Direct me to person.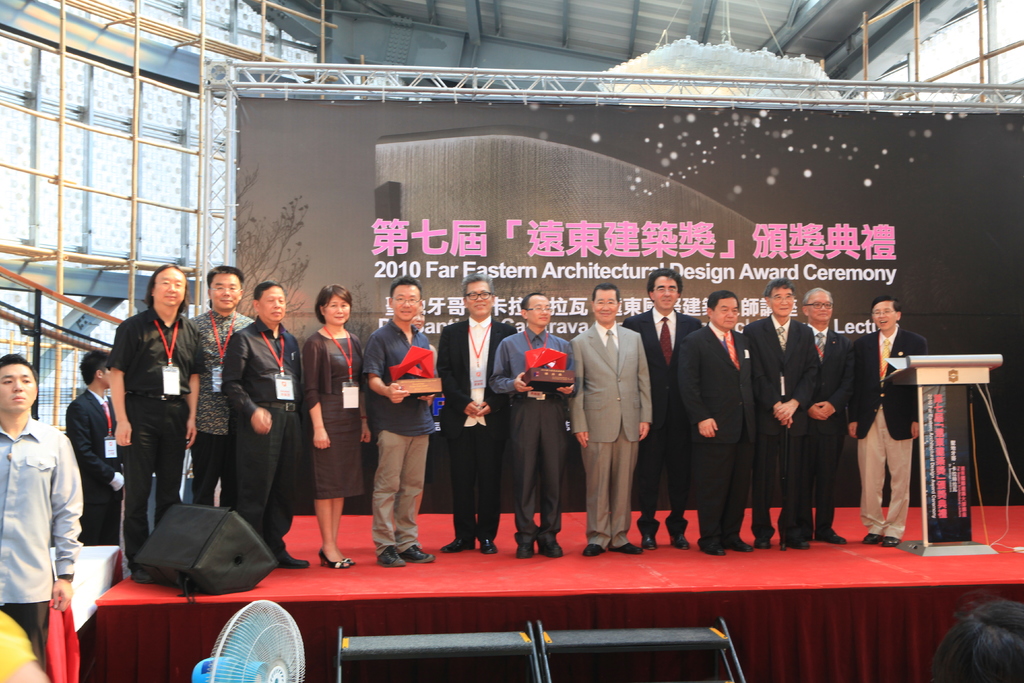
Direction: <bbox>678, 286, 756, 553</bbox>.
